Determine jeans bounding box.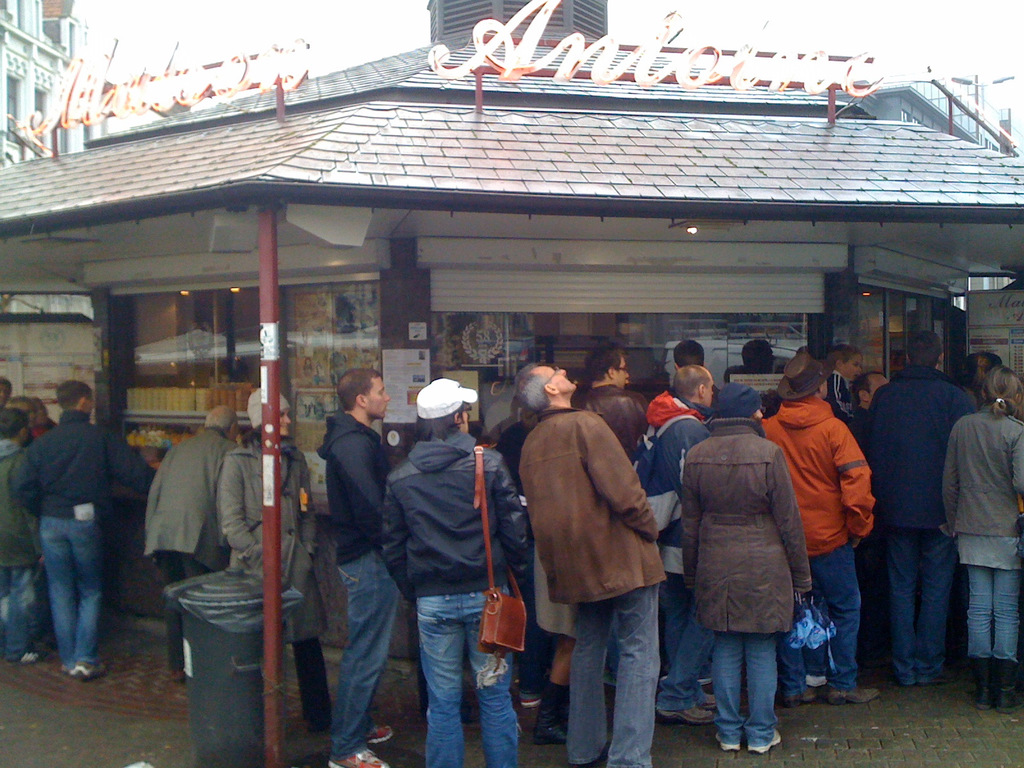
Determined: [left=805, top=550, right=854, bottom=693].
